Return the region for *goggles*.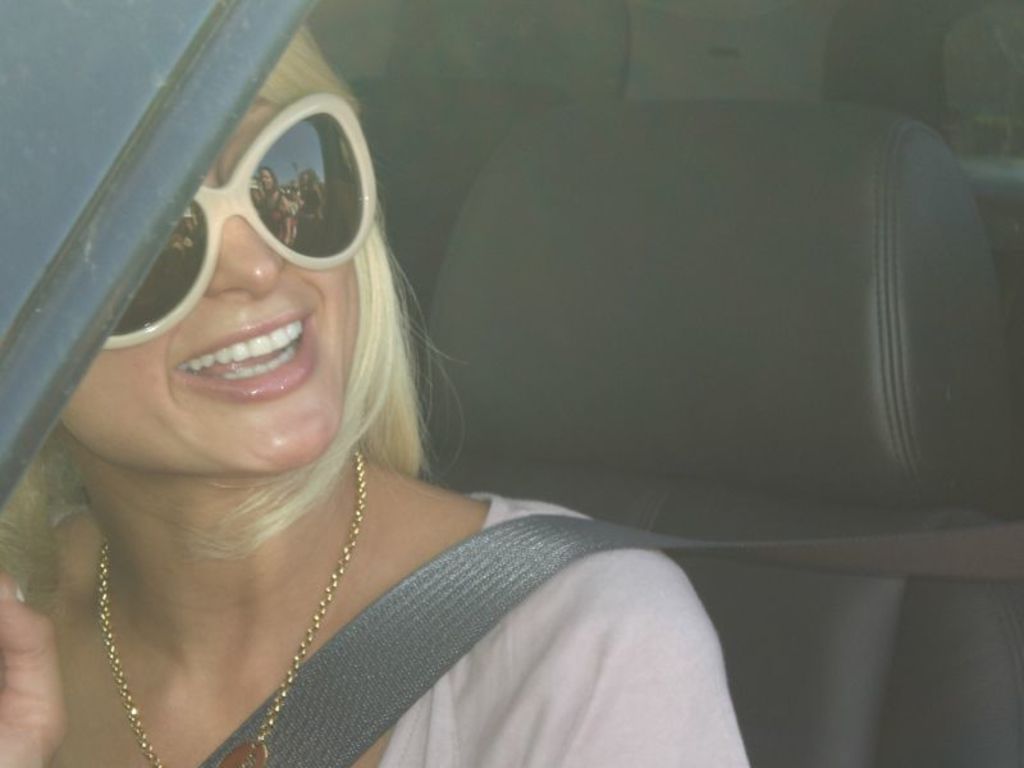
bbox(102, 111, 434, 324).
